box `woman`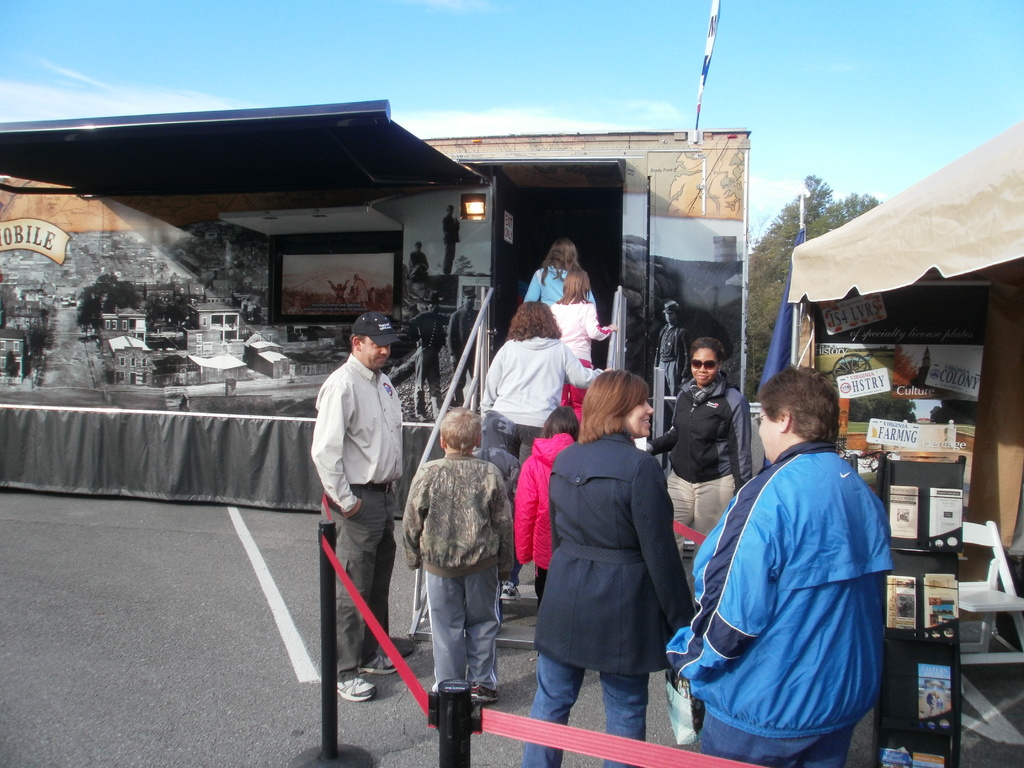
{"left": 535, "top": 361, "right": 696, "bottom": 748}
